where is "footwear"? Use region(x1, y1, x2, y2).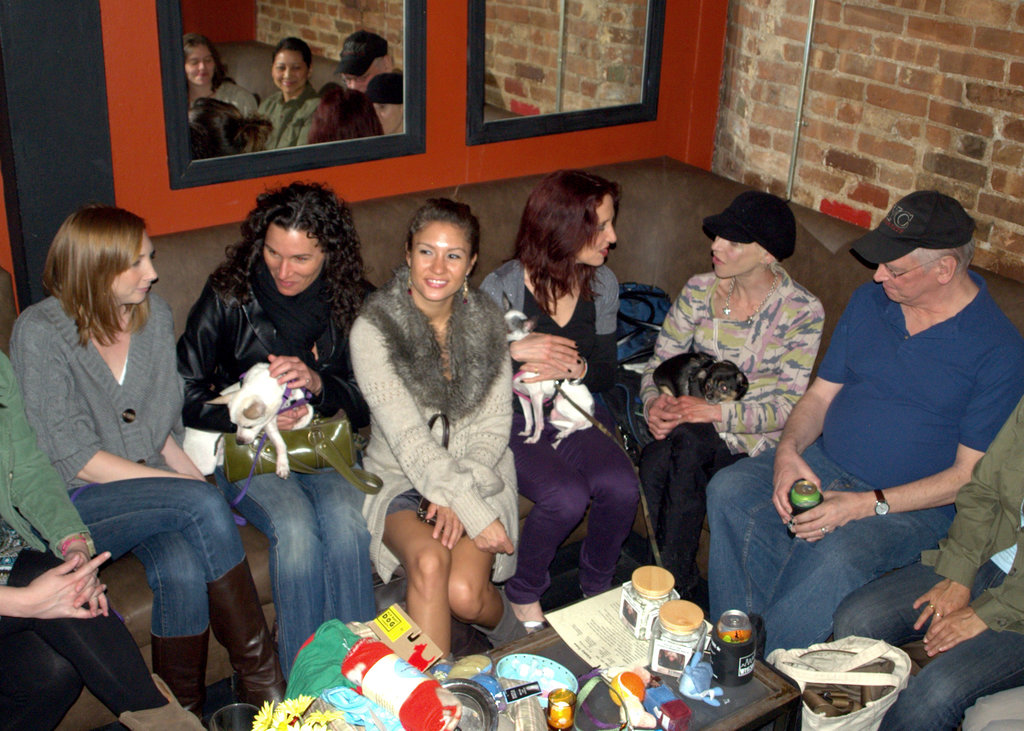
region(143, 637, 209, 717).
